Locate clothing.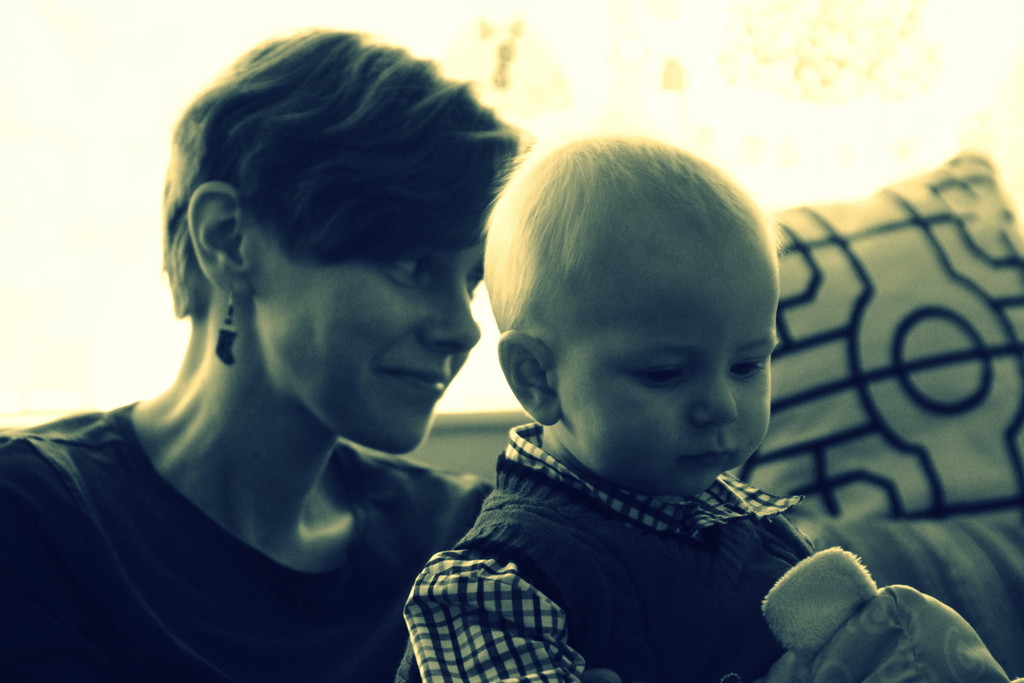
Bounding box: region(0, 317, 507, 673).
